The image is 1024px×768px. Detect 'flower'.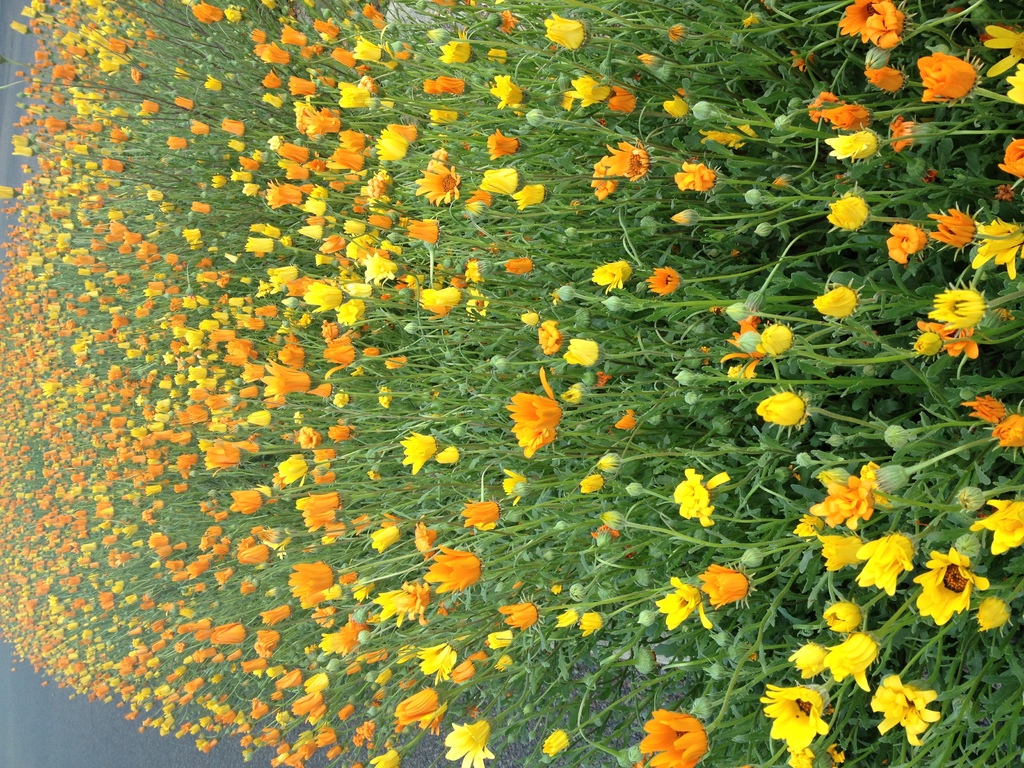
Detection: [578,471,609,495].
